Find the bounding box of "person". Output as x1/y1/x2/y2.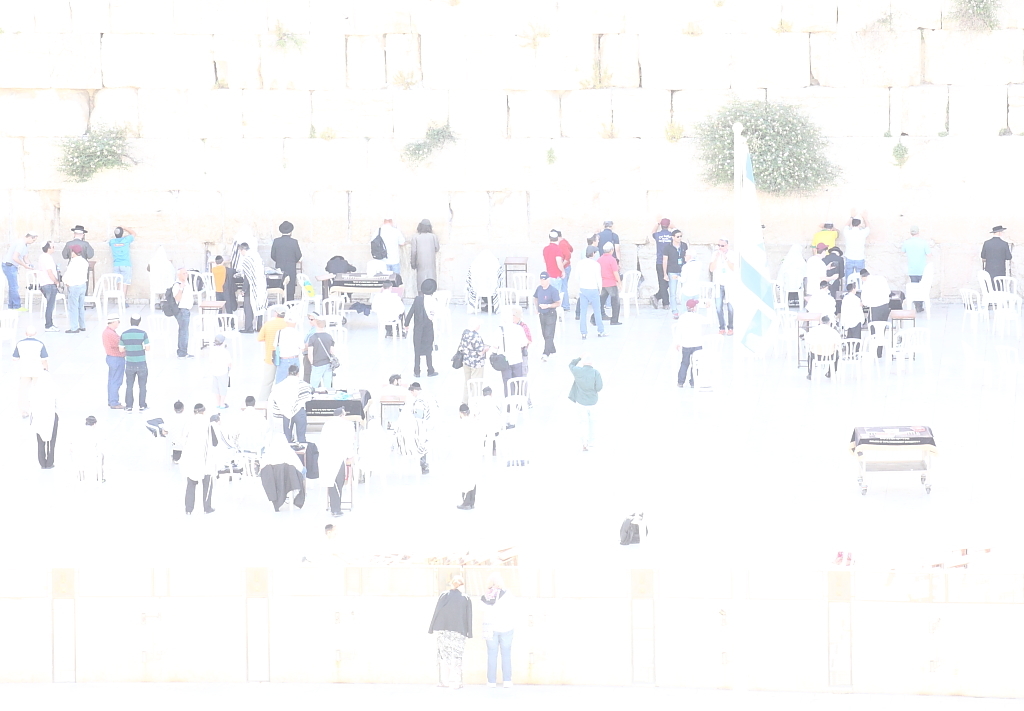
11/320/50/412.
